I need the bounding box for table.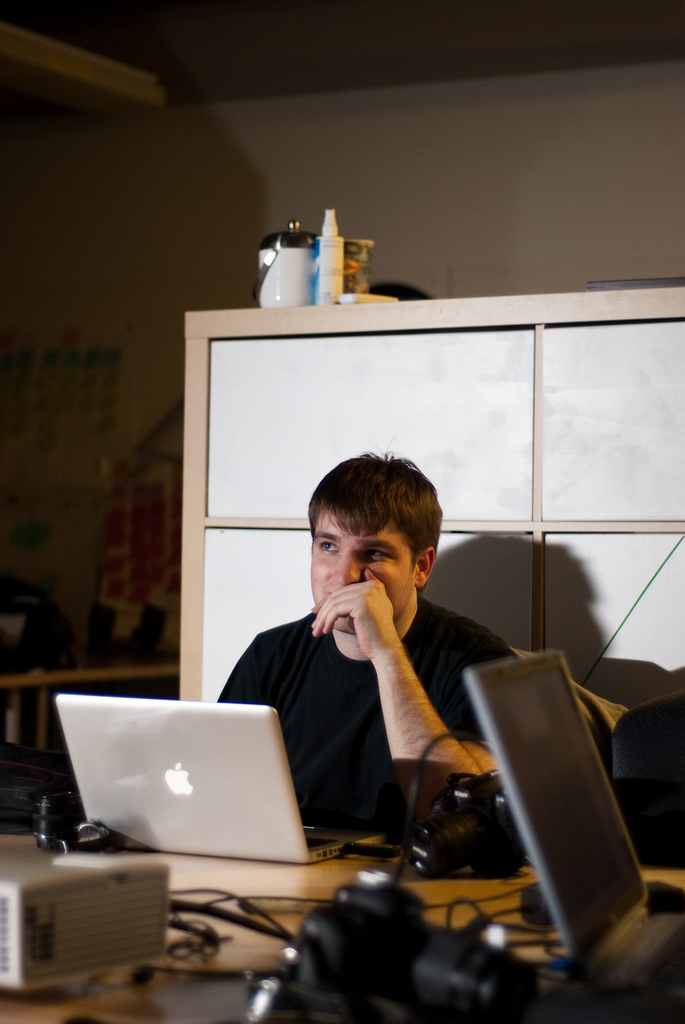
Here it is: [x1=0, y1=665, x2=175, y2=766].
